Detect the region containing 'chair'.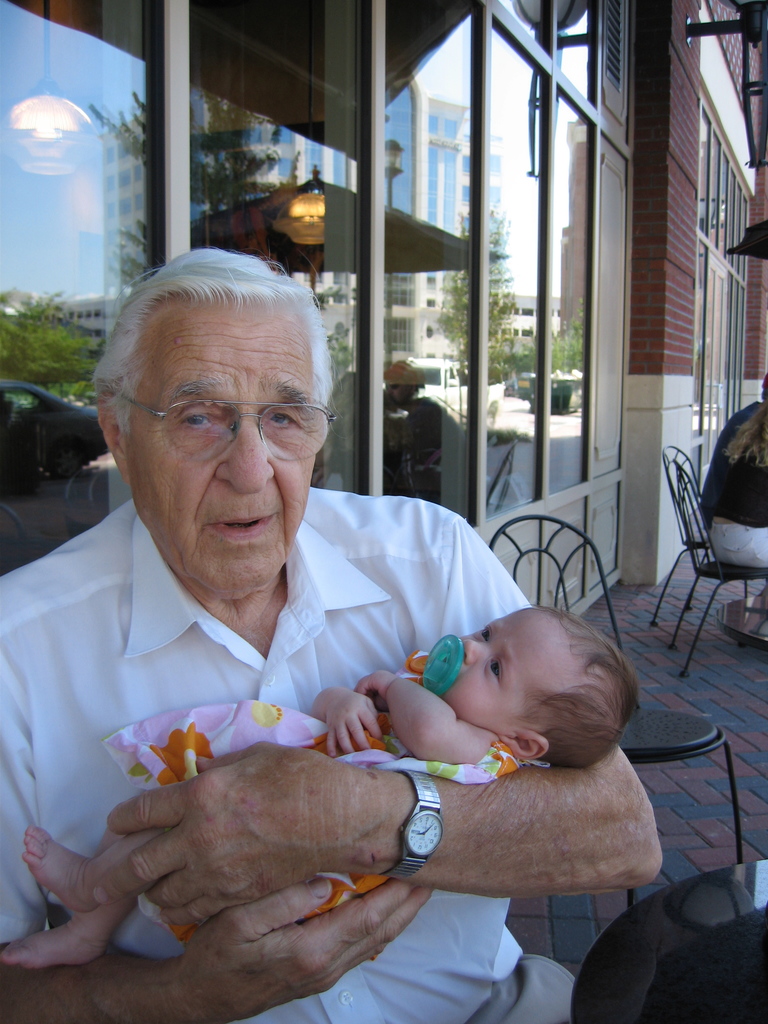
l=648, t=444, r=753, b=629.
